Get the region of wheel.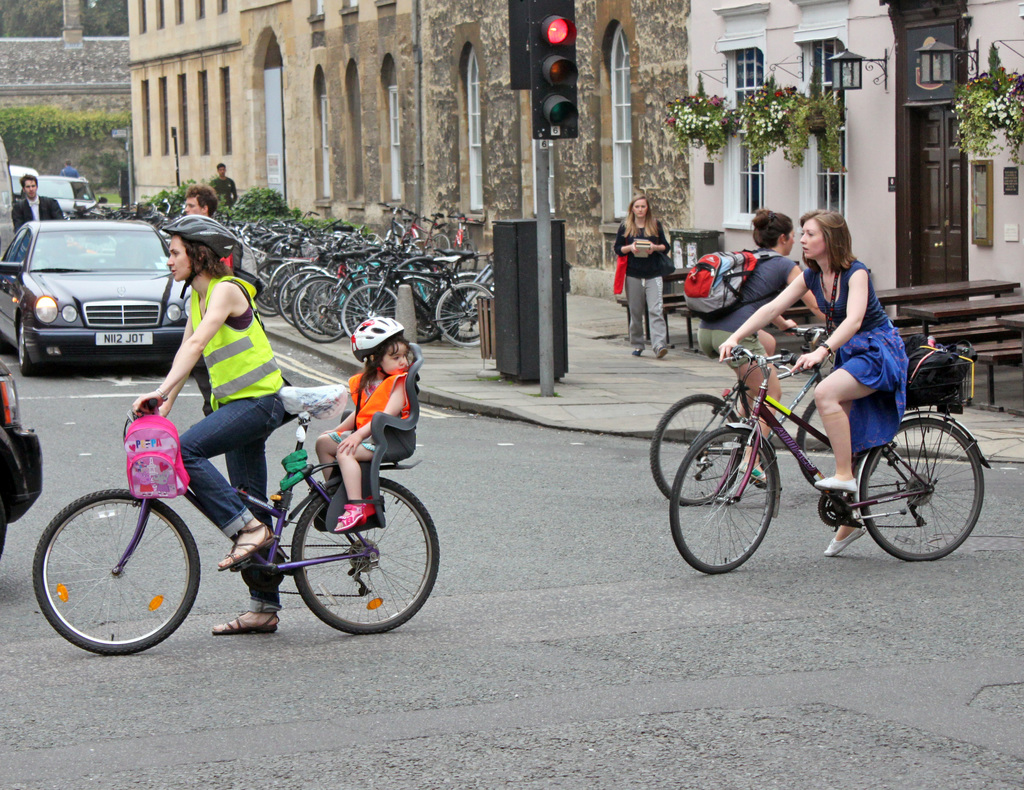
29/487/200/657.
